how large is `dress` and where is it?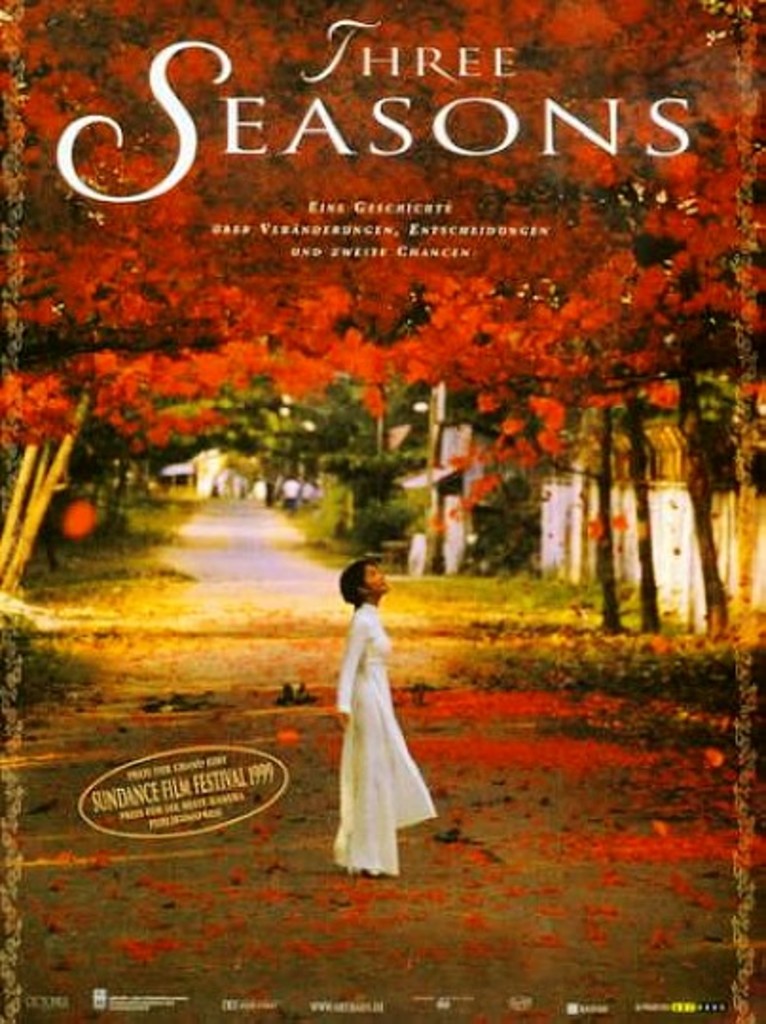
Bounding box: (x1=319, y1=580, x2=429, y2=863).
